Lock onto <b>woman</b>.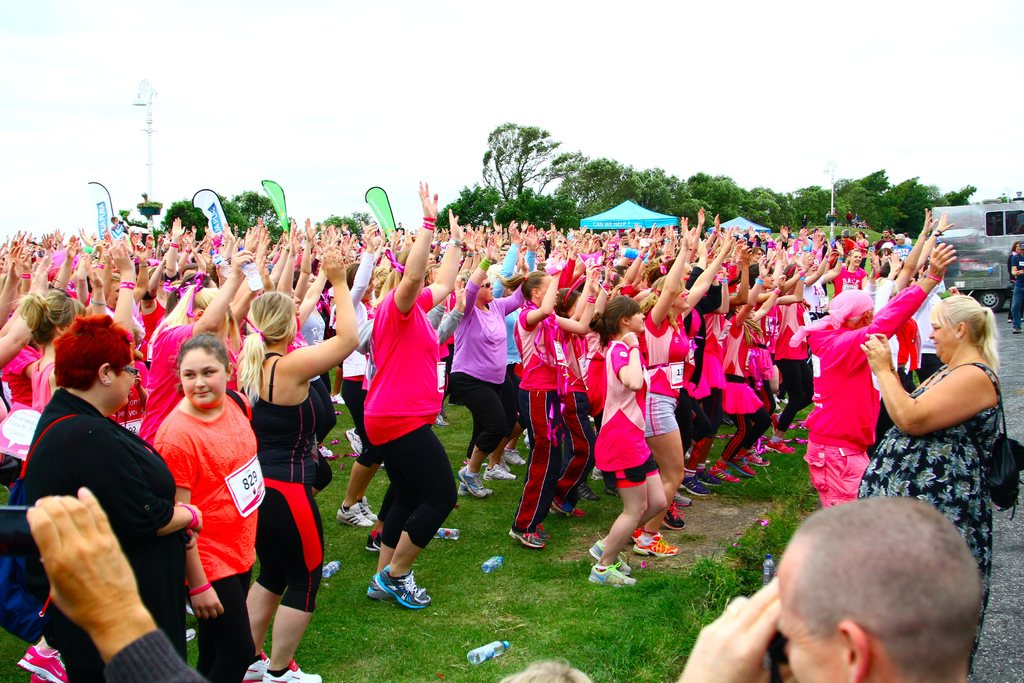
Locked: 878, 259, 1009, 568.
